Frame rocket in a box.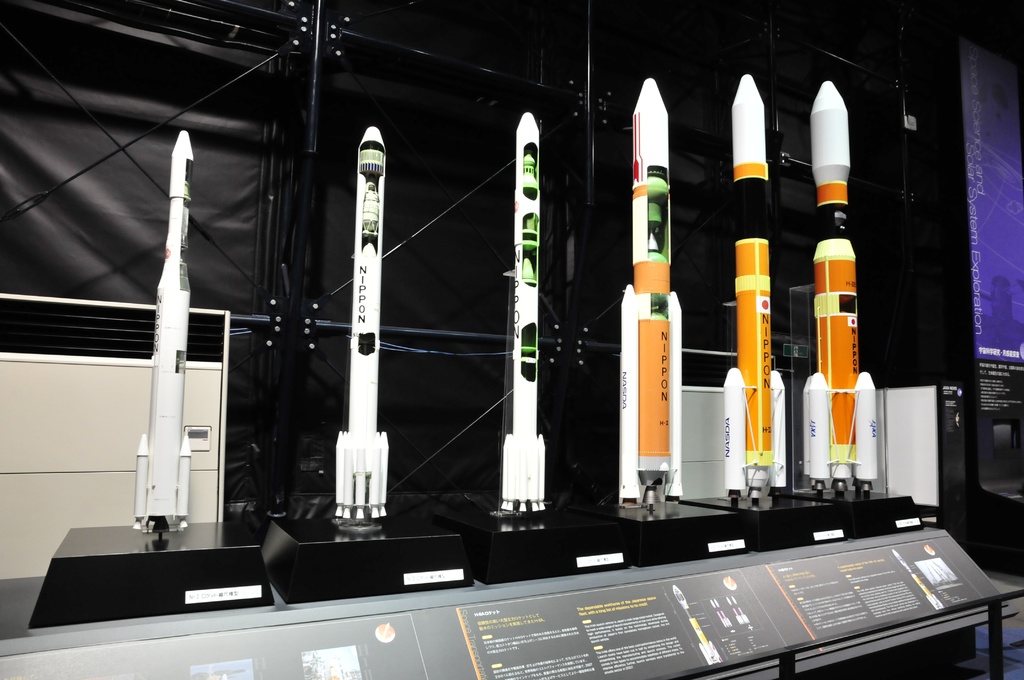
<region>724, 75, 788, 496</region>.
